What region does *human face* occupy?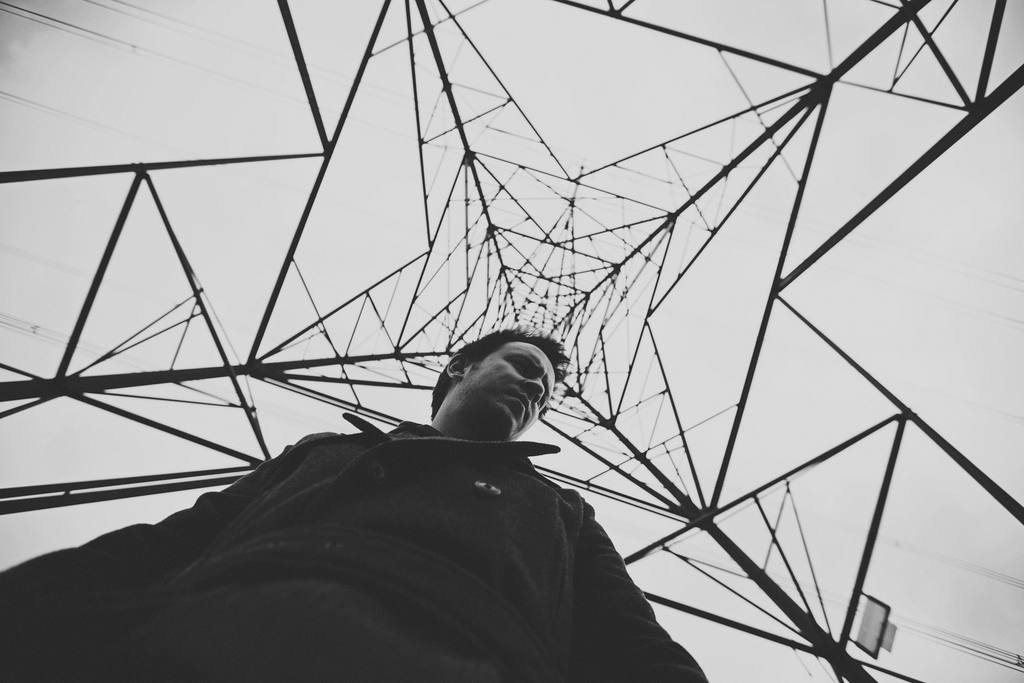
<region>463, 344, 555, 434</region>.
